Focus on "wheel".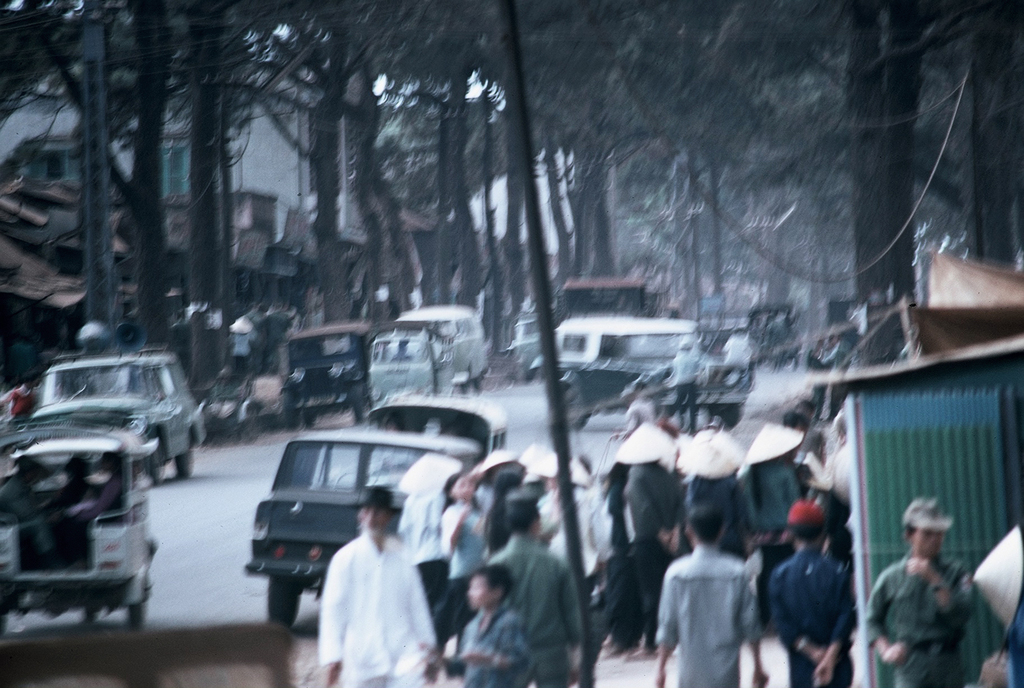
Focused at locate(125, 581, 147, 630).
